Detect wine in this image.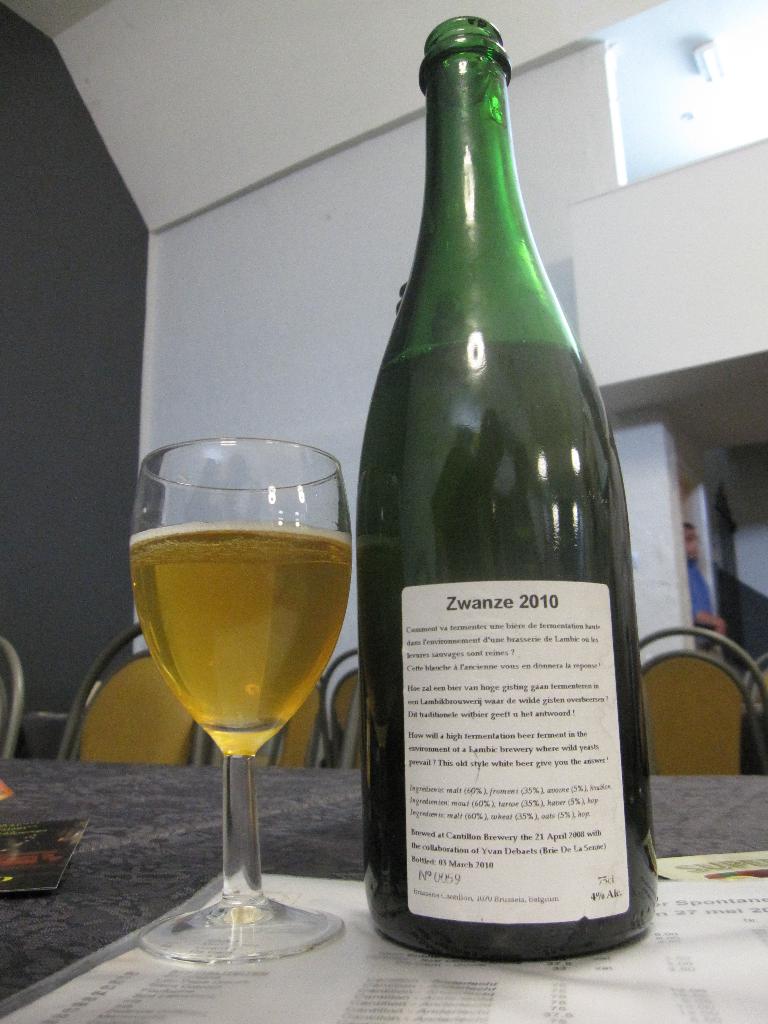
Detection: (x1=355, y1=17, x2=633, y2=966).
